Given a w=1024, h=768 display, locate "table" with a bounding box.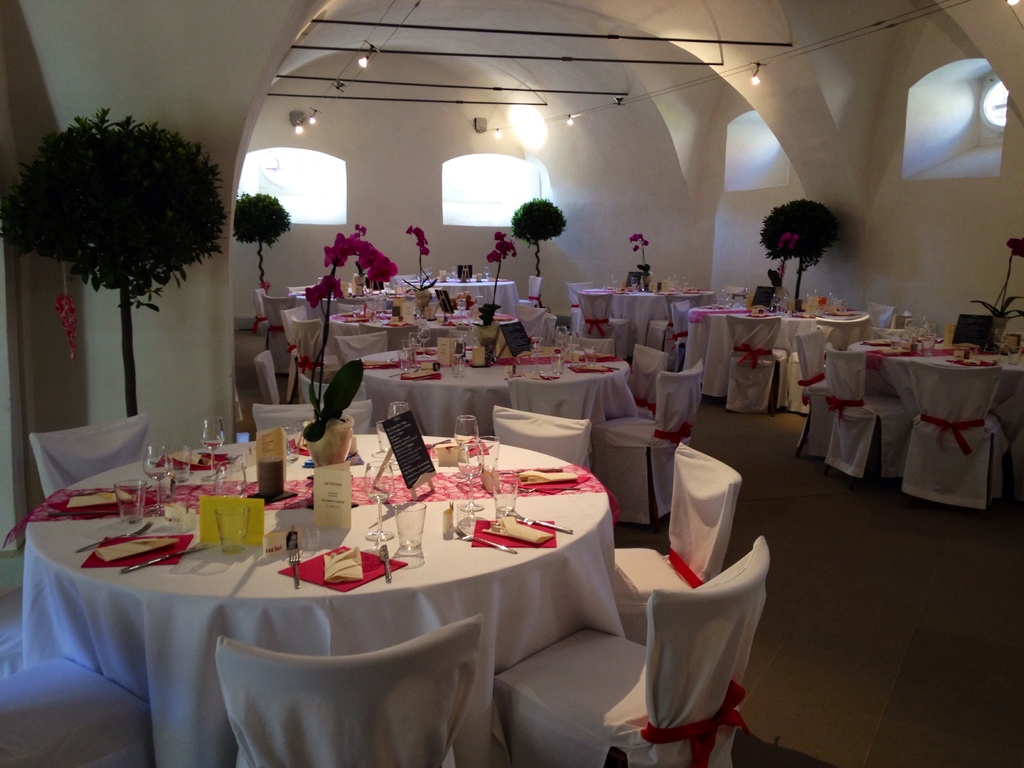
Located: pyautogui.locateOnScreen(299, 287, 412, 314).
